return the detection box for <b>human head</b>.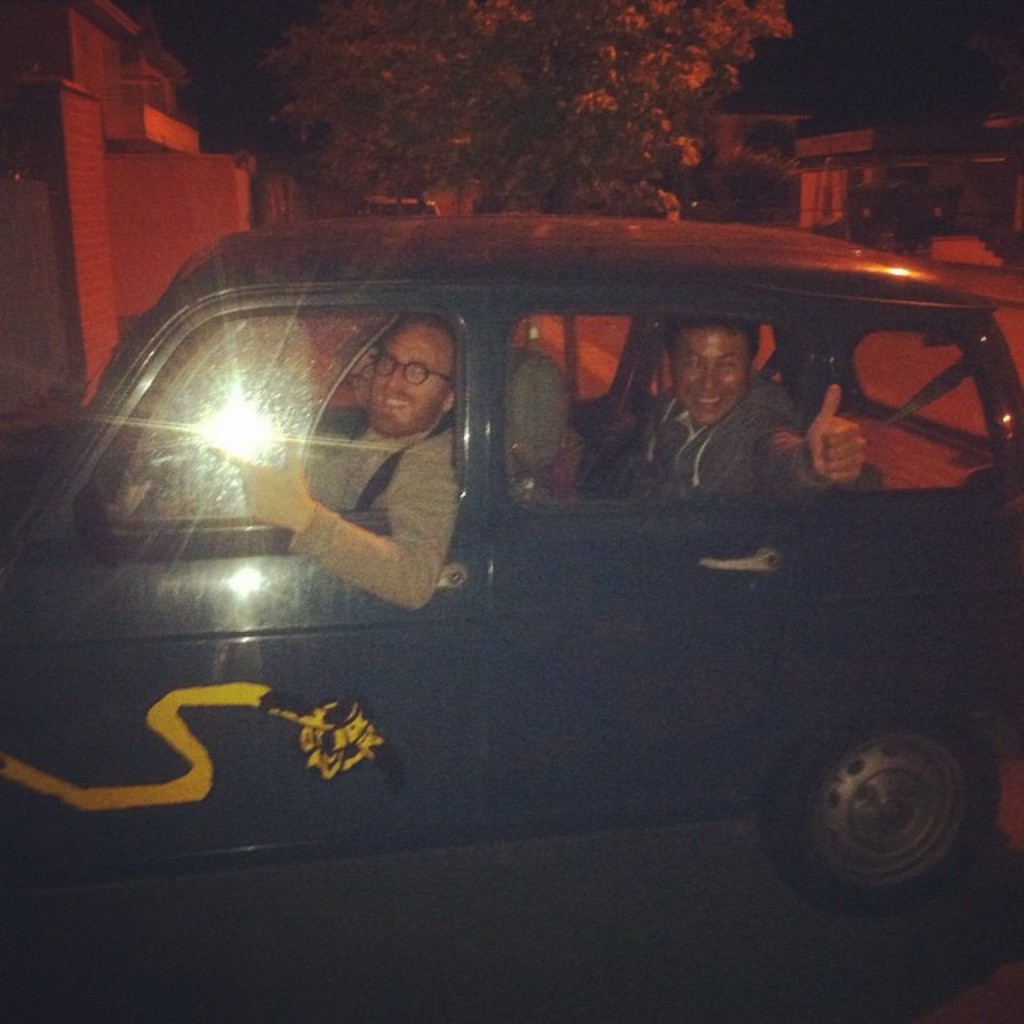
x1=350 y1=318 x2=459 y2=450.
